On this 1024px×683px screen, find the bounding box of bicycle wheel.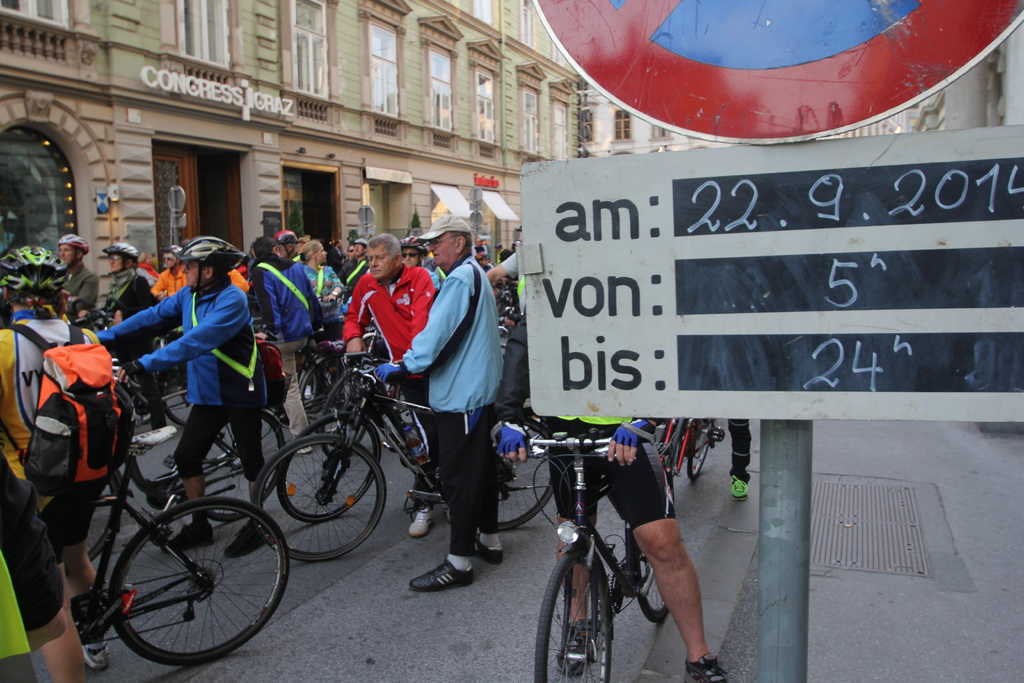
Bounding box: pyautogui.locateOnScreen(319, 373, 367, 460).
